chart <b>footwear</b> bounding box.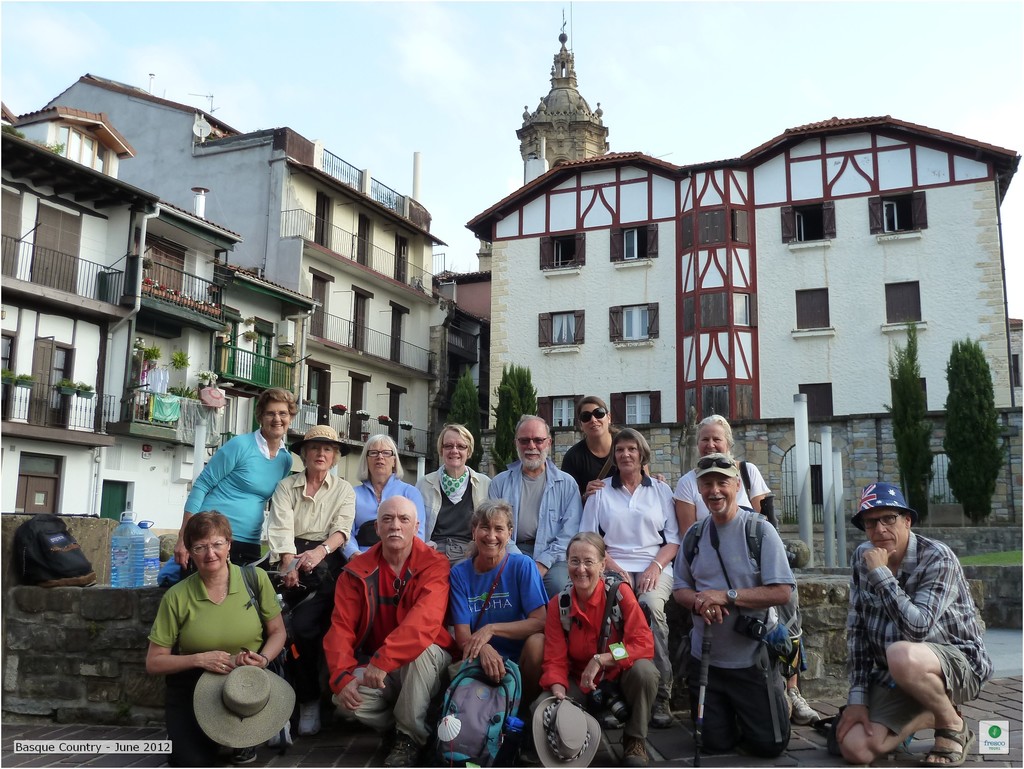
Charted: 386:737:423:768.
